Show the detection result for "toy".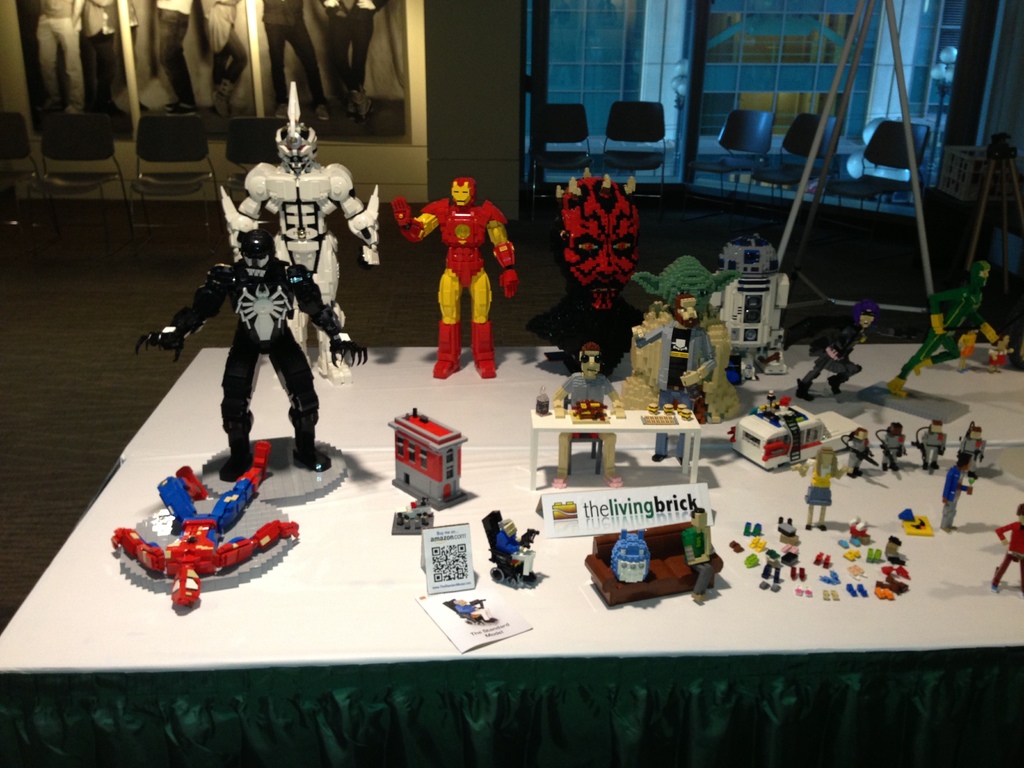
525/165/649/377.
